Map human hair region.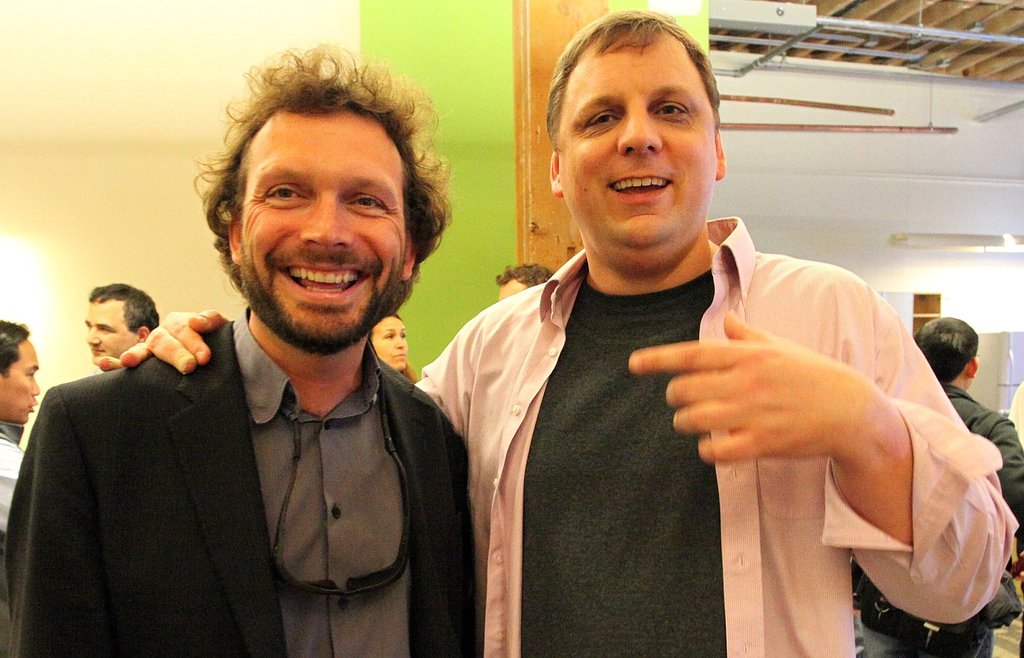
Mapped to [left=911, top=314, right=982, bottom=388].
